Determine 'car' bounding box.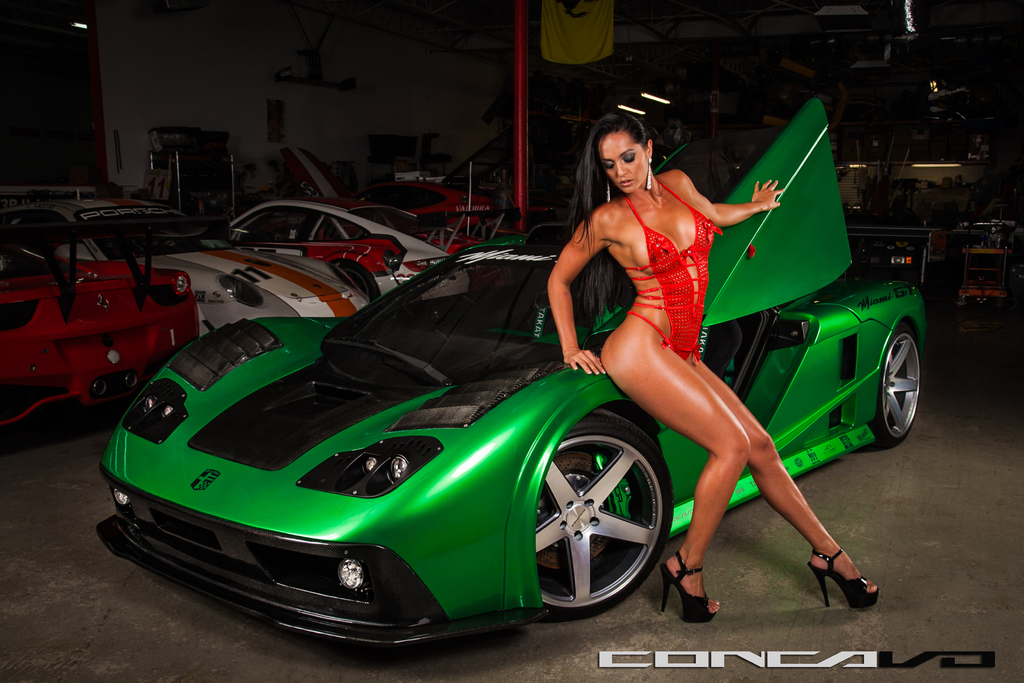
Determined: 100,100,929,644.
